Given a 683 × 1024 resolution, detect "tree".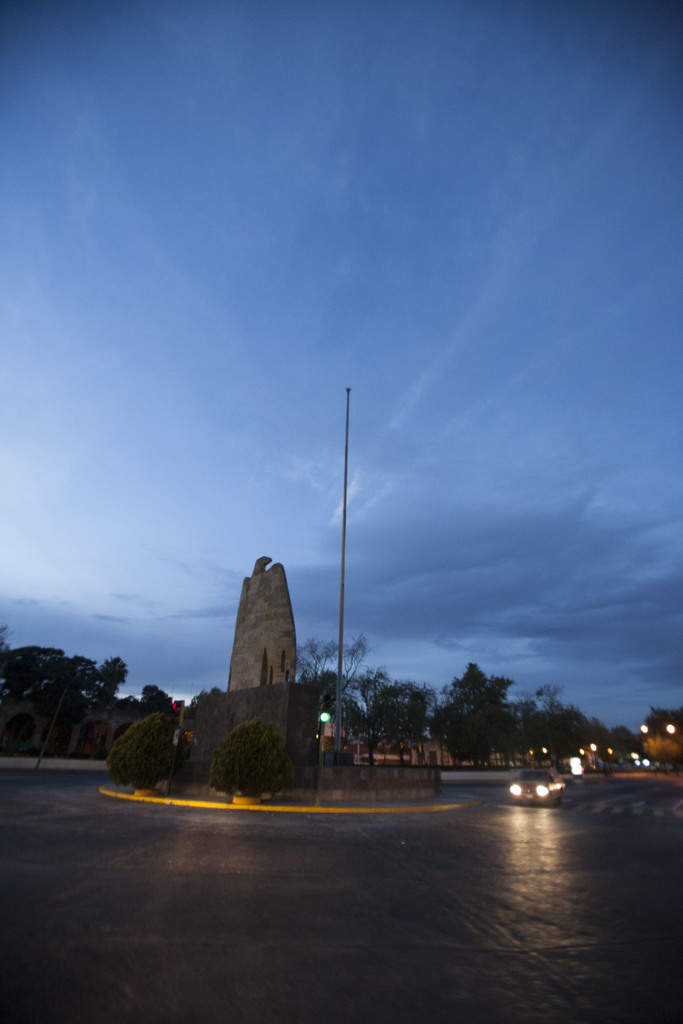
431,655,520,756.
